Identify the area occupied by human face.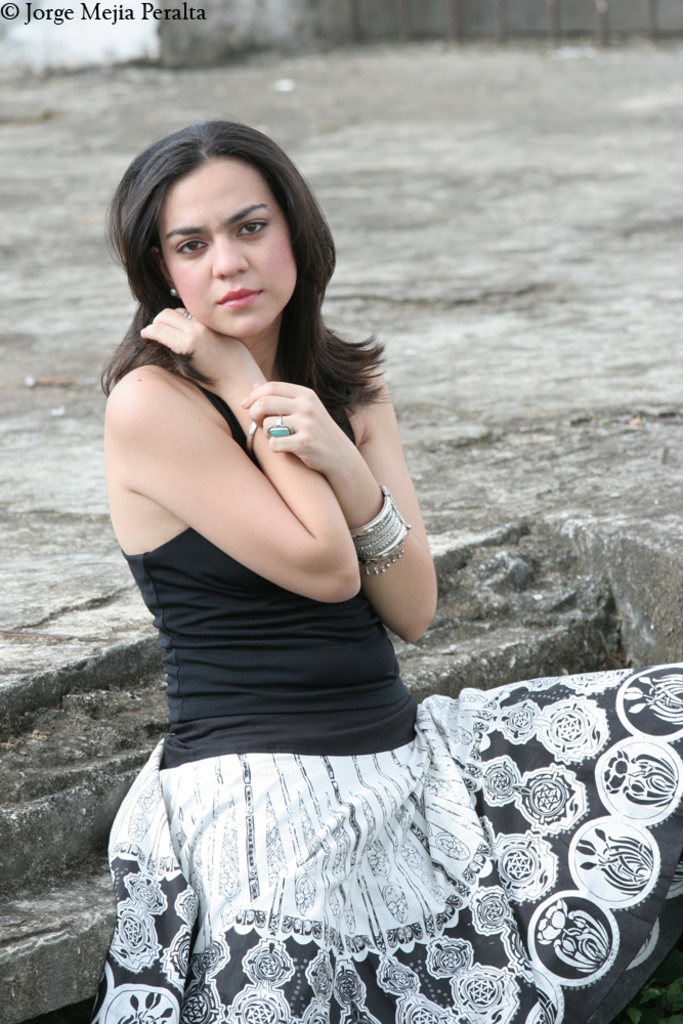
Area: (x1=160, y1=162, x2=300, y2=331).
